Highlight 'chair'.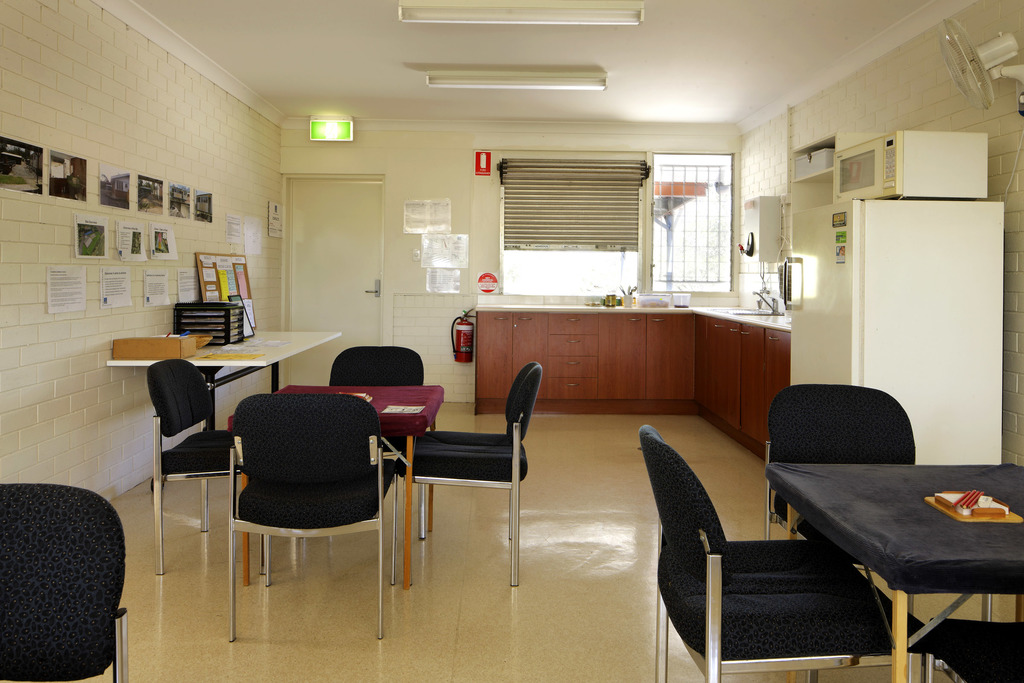
Highlighted region: Rect(147, 355, 296, 587).
